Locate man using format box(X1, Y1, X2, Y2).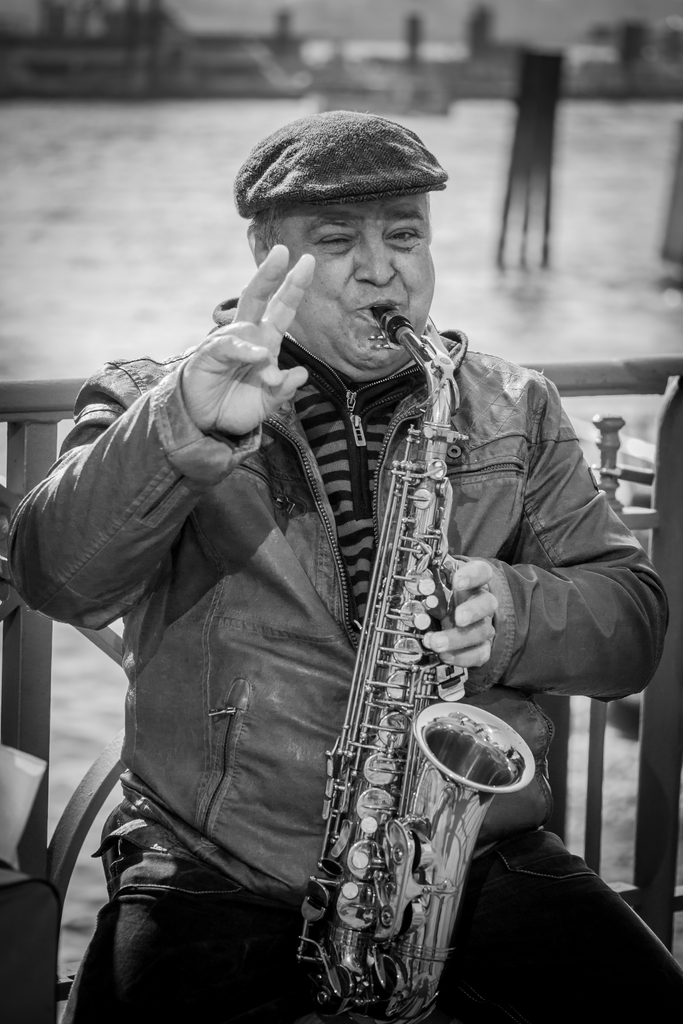
box(116, 78, 600, 1023).
